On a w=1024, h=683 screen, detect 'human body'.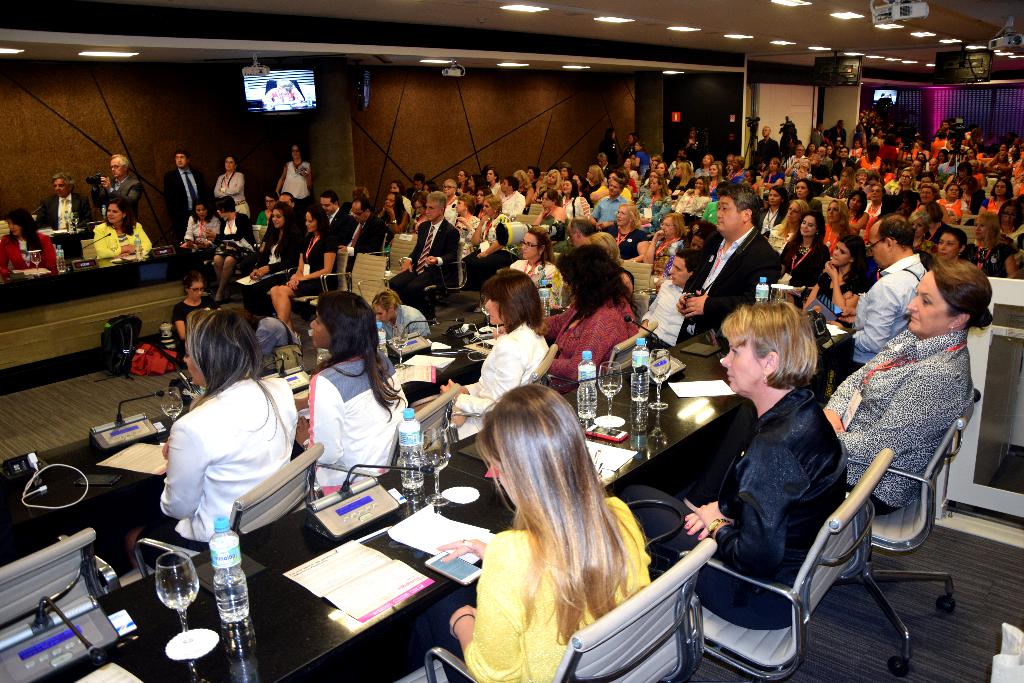
pyautogui.locateOnScreen(168, 168, 204, 232).
